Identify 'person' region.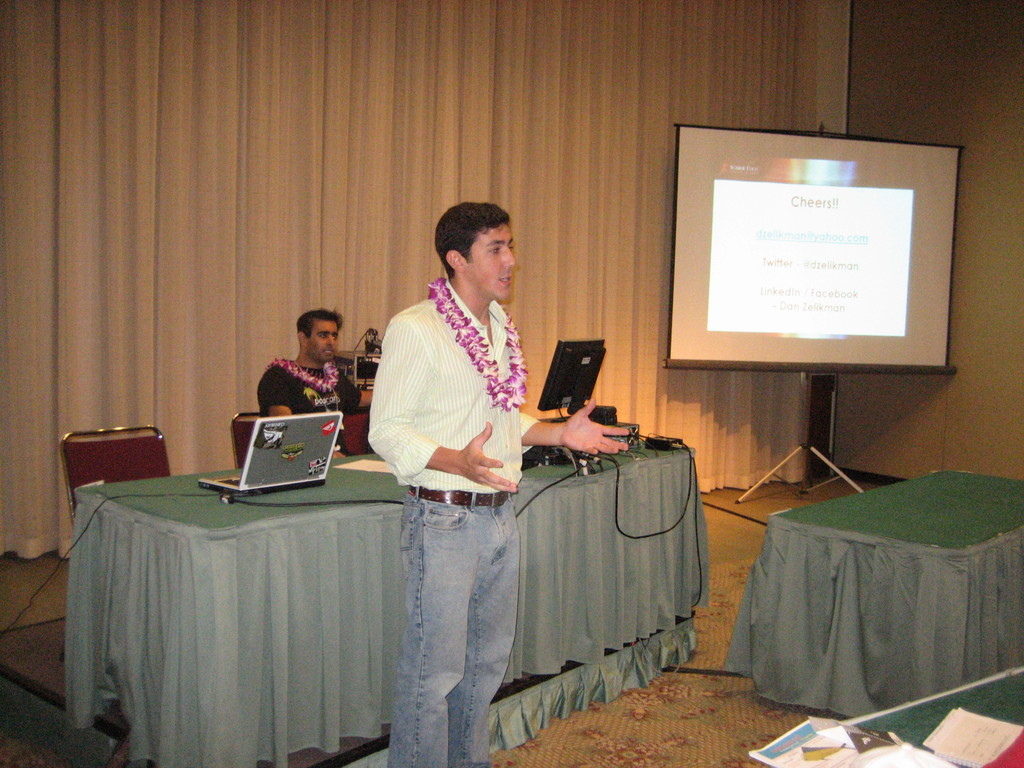
Region: x1=252, y1=305, x2=374, y2=457.
